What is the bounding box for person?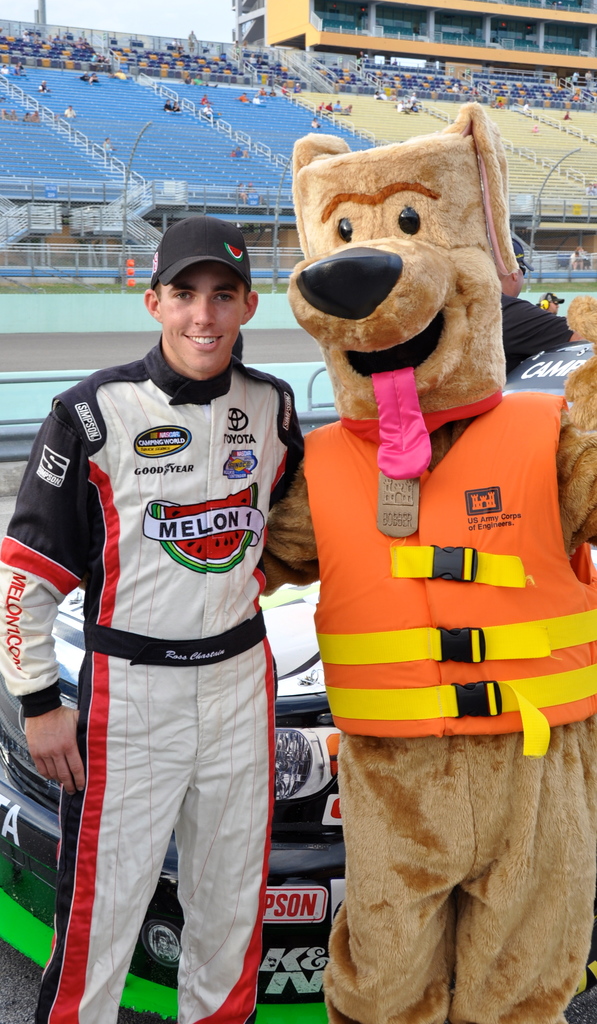
box=[163, 99, 172, 113].
